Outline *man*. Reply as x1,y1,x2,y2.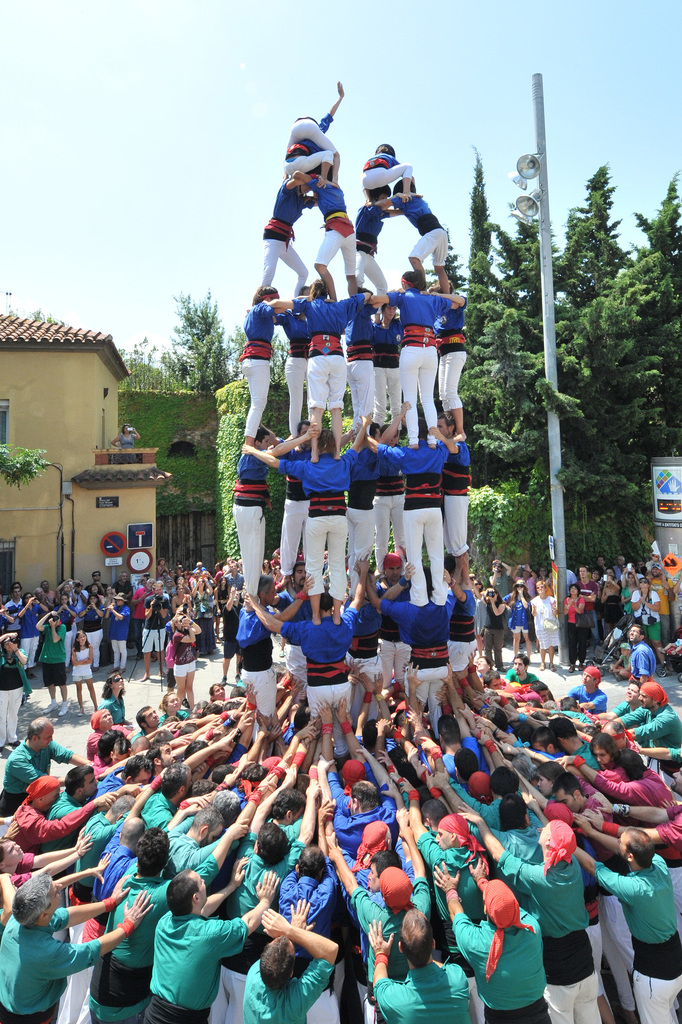
610,683,681,788.
